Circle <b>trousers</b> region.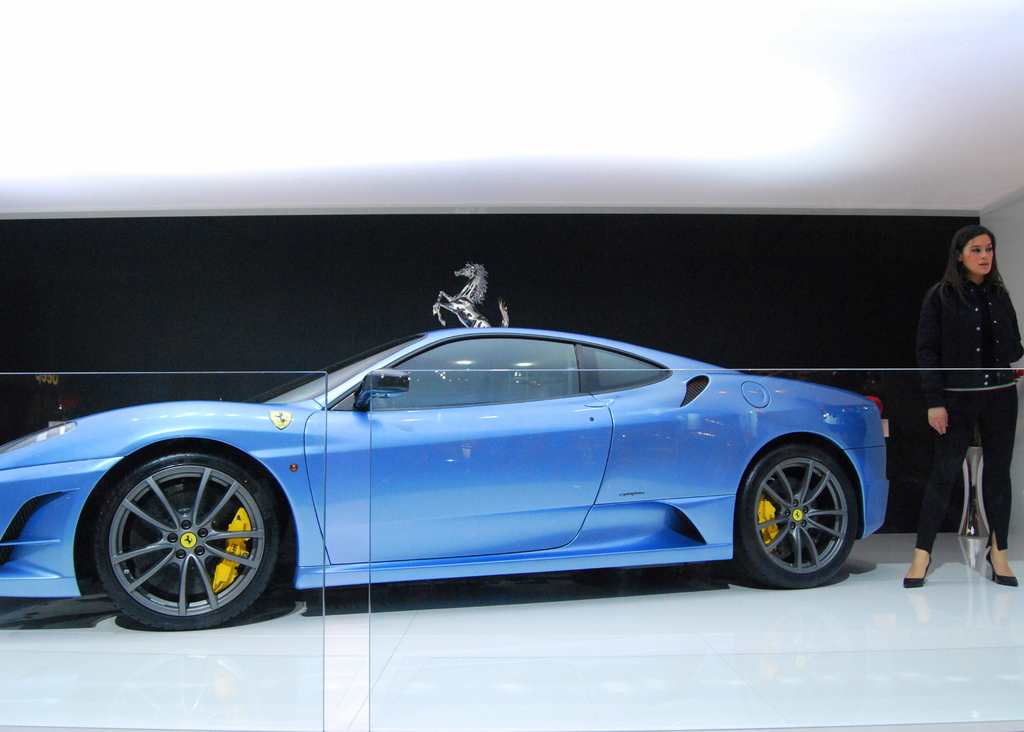
Region: 915, 386, 1015, 549.
